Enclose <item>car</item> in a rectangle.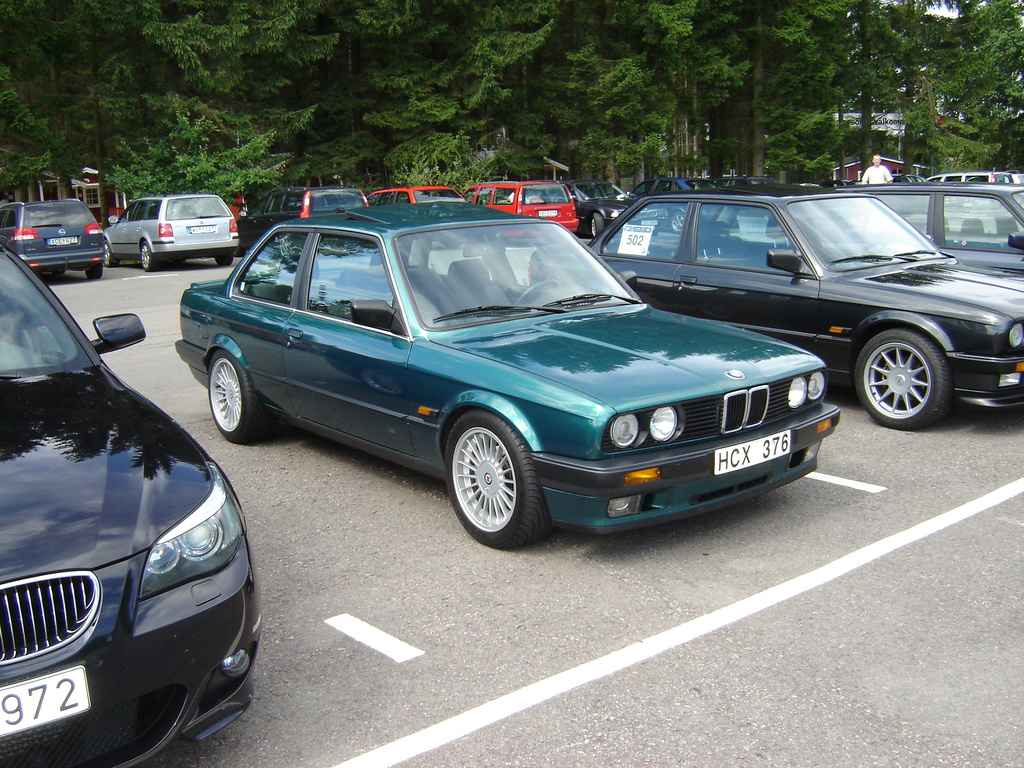
bbox=(0, 252, 261, 767).
